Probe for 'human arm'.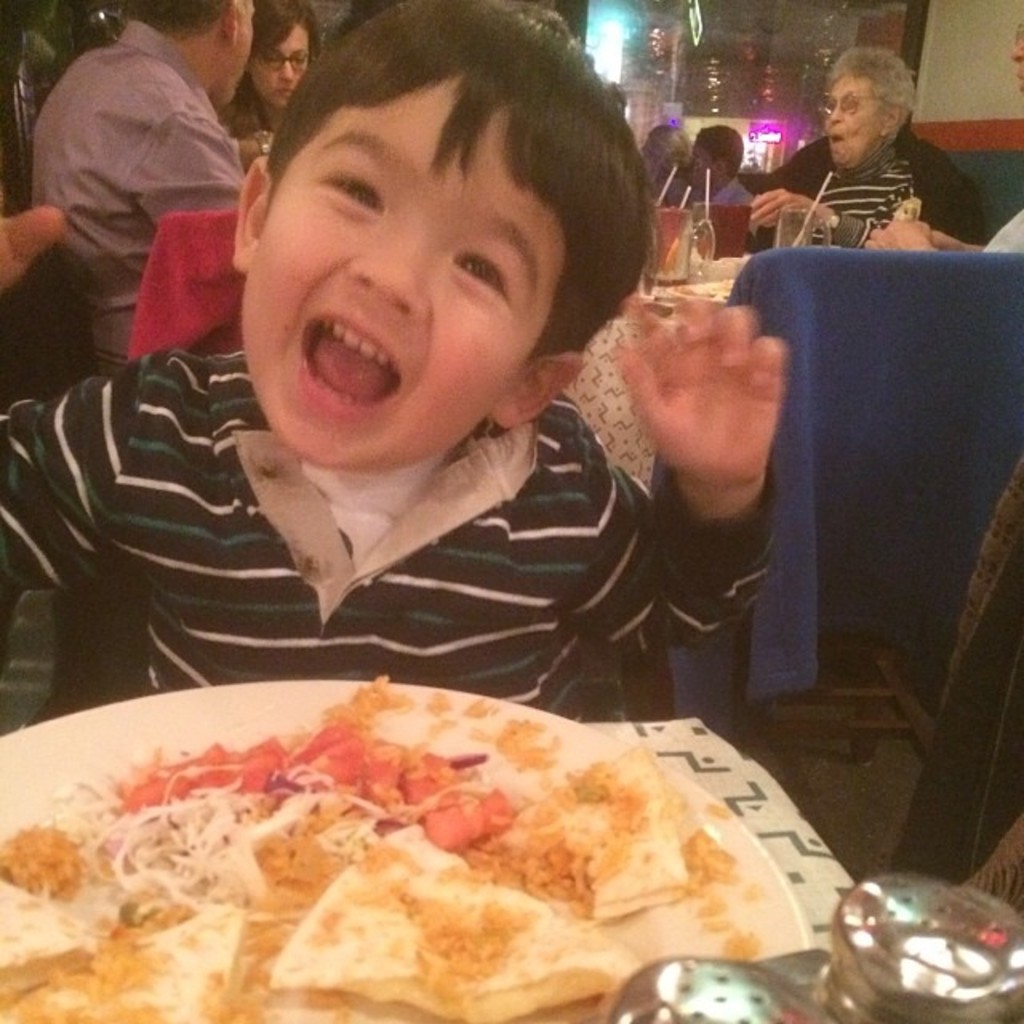
Probe result: (x1=3, y1=202, x2=182, y2=598).
